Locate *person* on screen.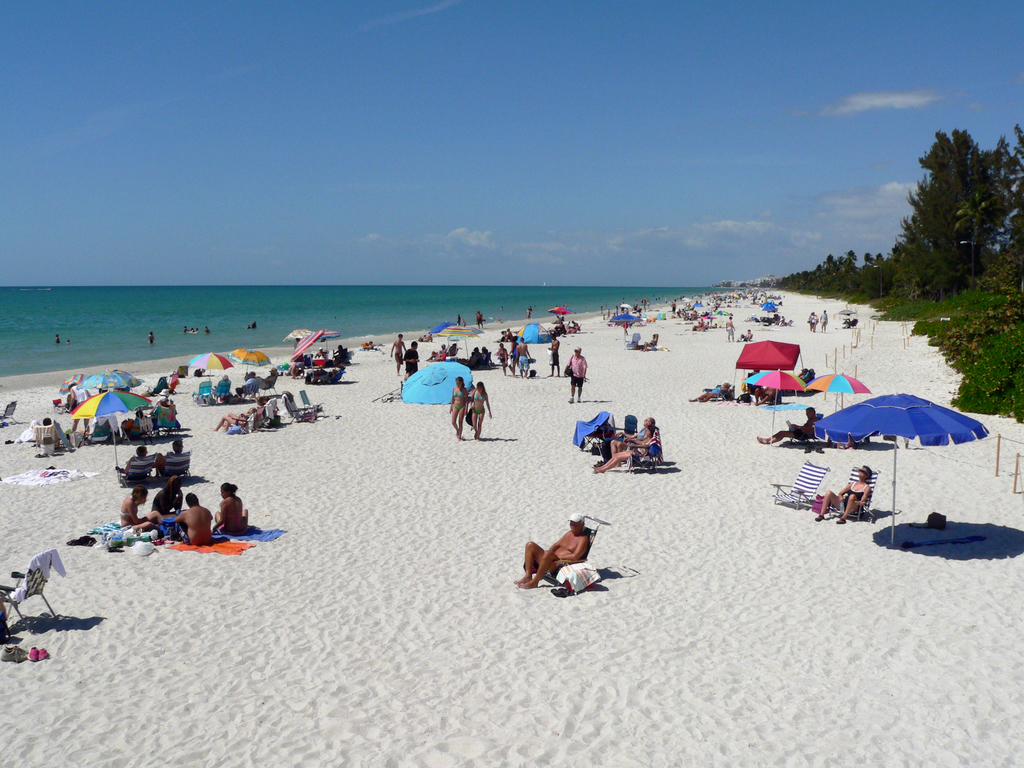
On screen at [248, 325, 252, 331].
